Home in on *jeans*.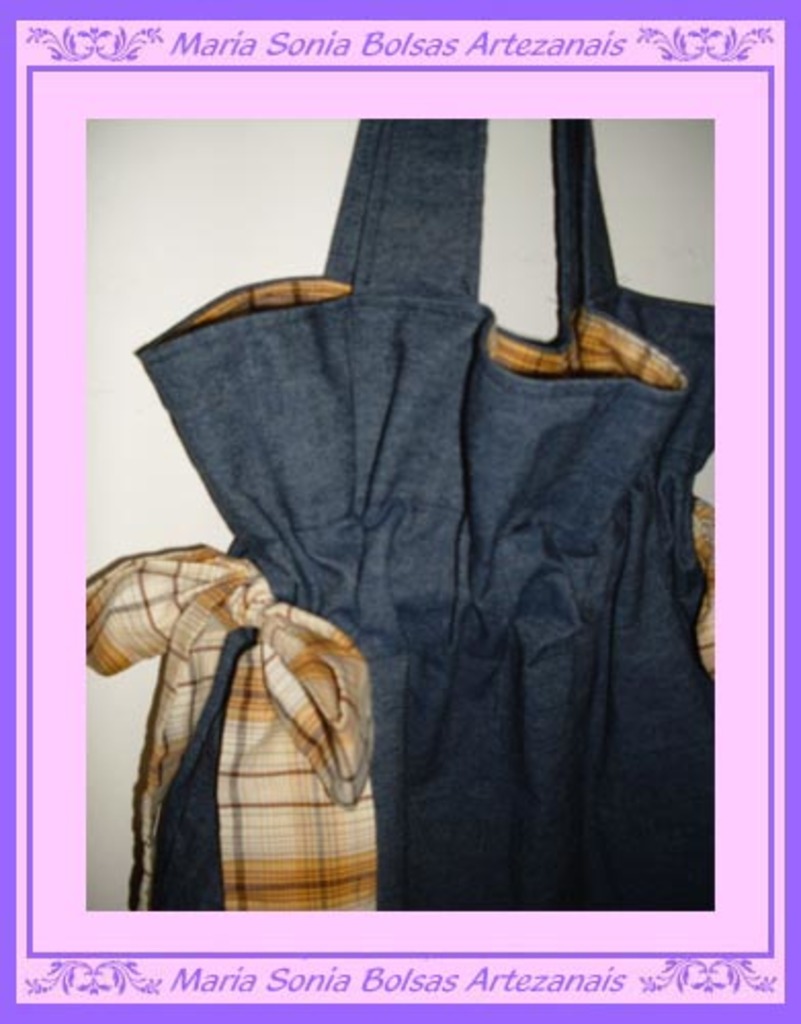
Homed in at [135,123,705,895].
